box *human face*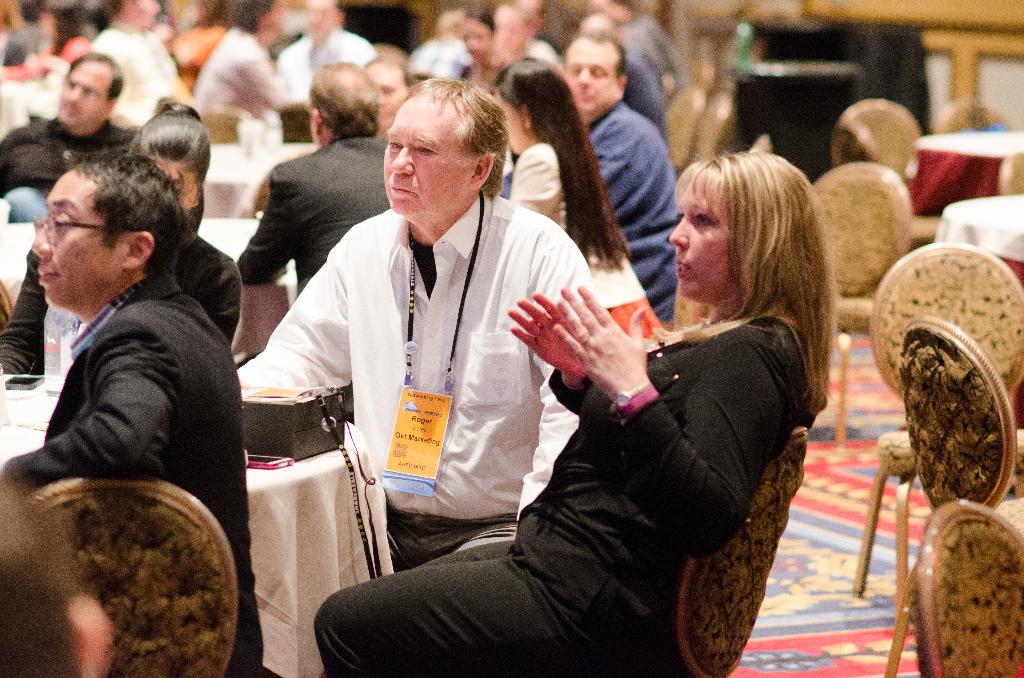
region(31, 170, 127, 307)
